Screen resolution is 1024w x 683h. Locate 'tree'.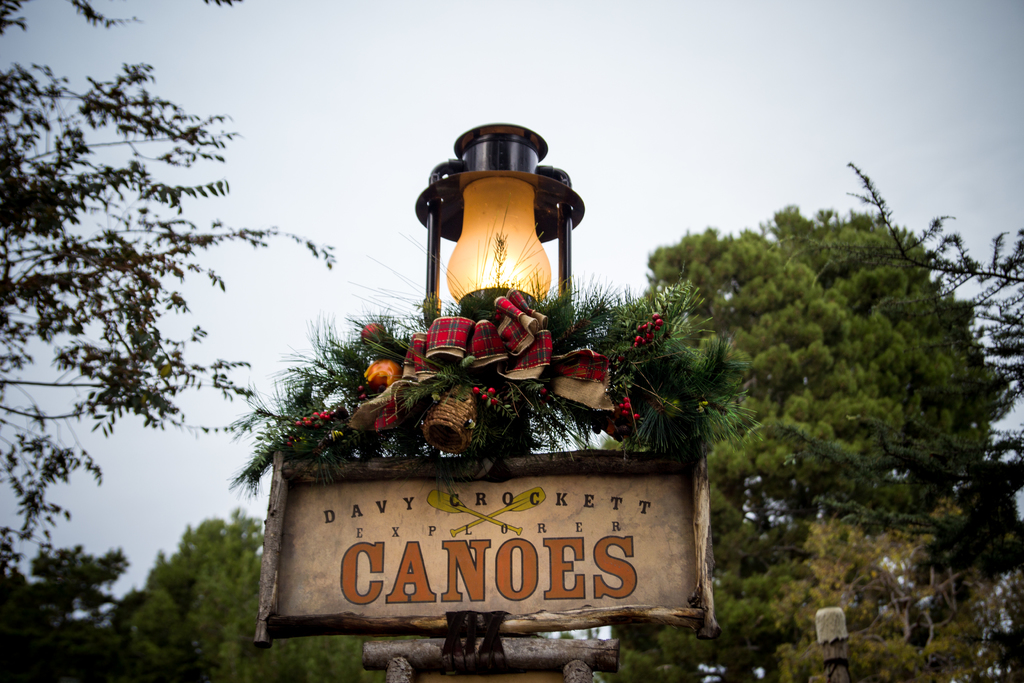
detection(0, 0, 335, 541).
